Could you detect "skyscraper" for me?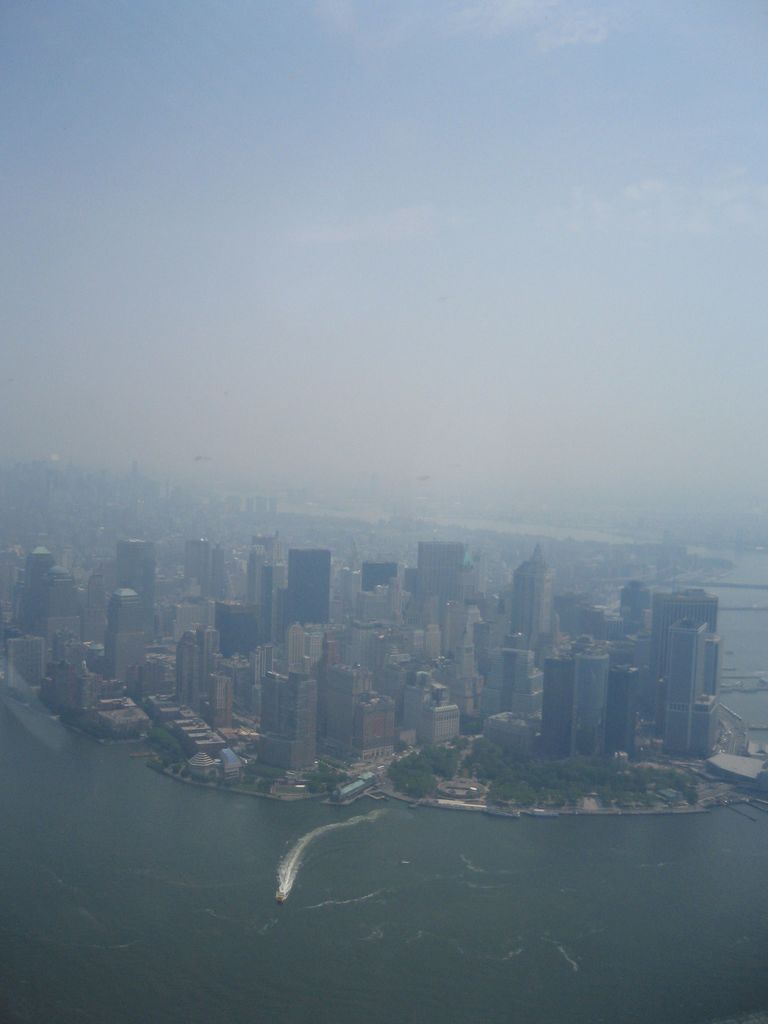
Detection result: 534,644,612,756.
